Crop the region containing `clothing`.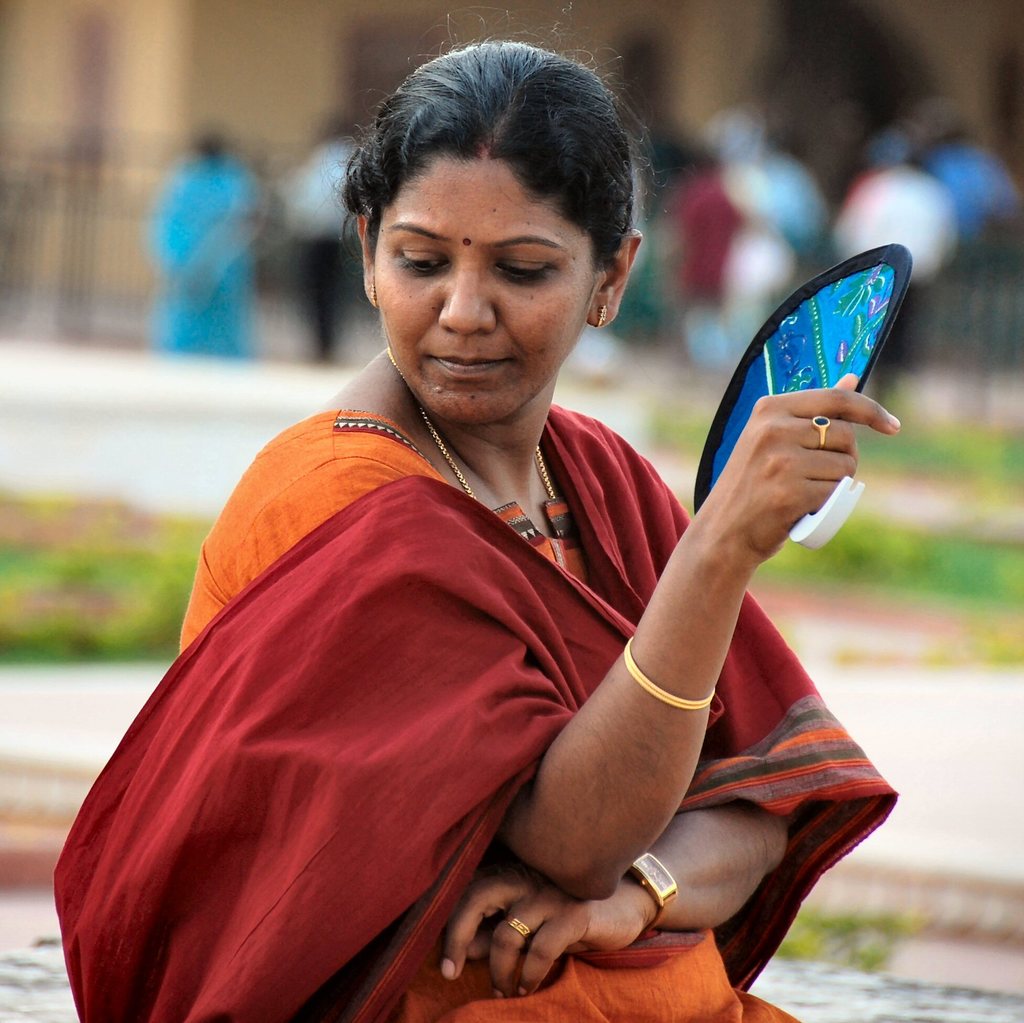
Crop region: <bbox>277, 145, 364, 348</bbox>.
